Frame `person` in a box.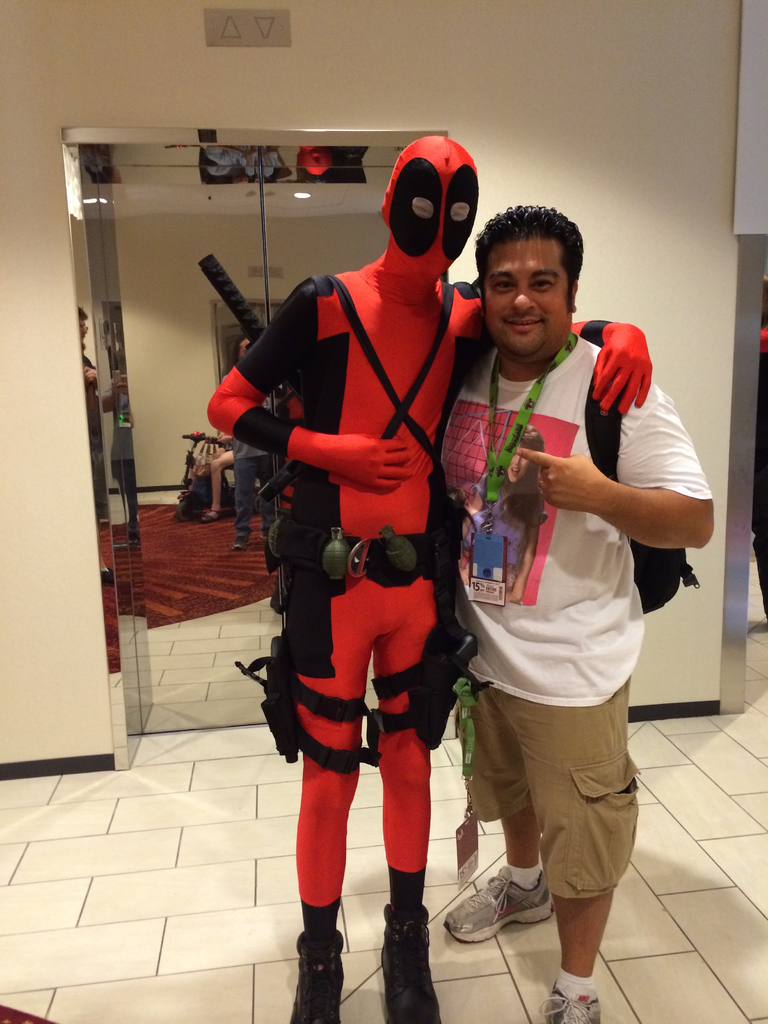
bbox(204, 134, 652, 1023).
